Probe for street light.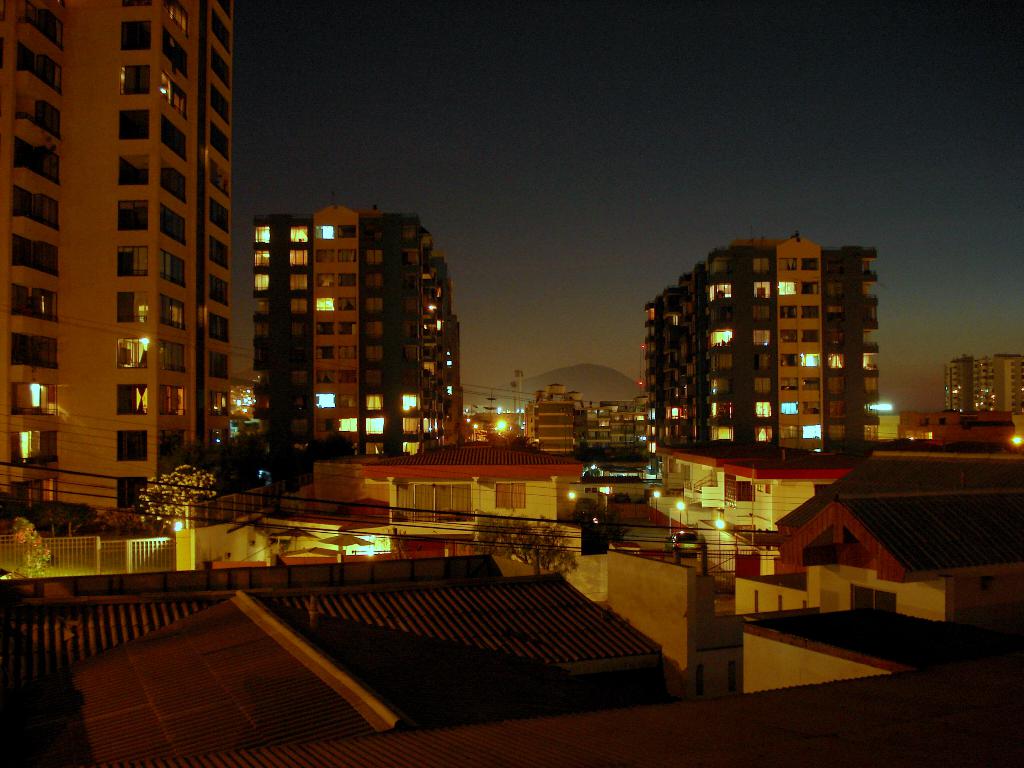
Probe result: 676, 501, 685, 528.
